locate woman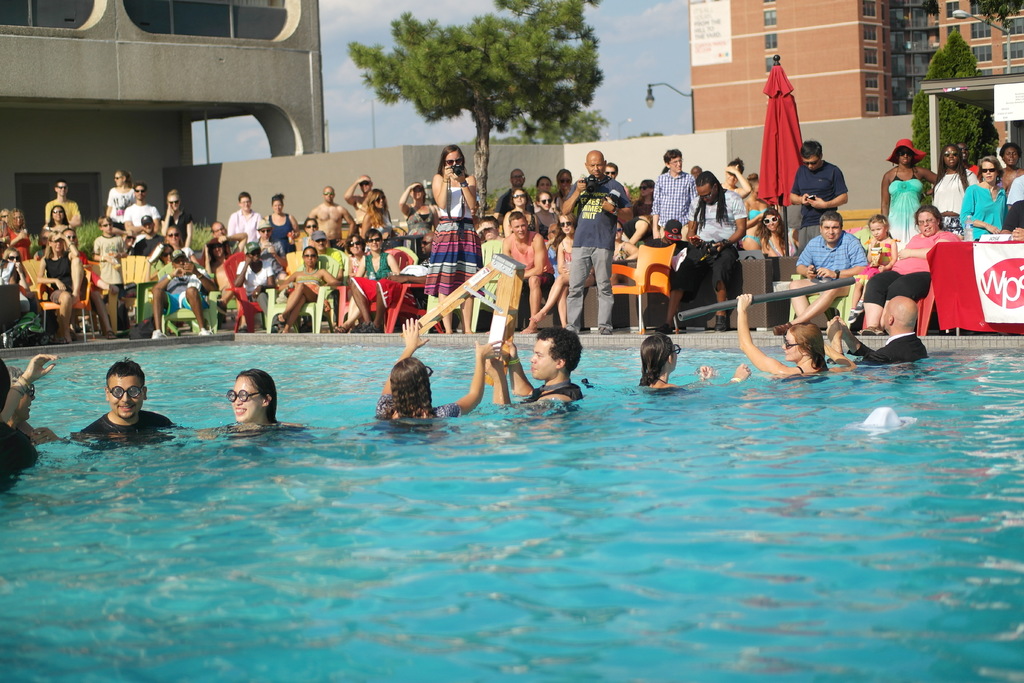
box(638, 334, 749, 386)
